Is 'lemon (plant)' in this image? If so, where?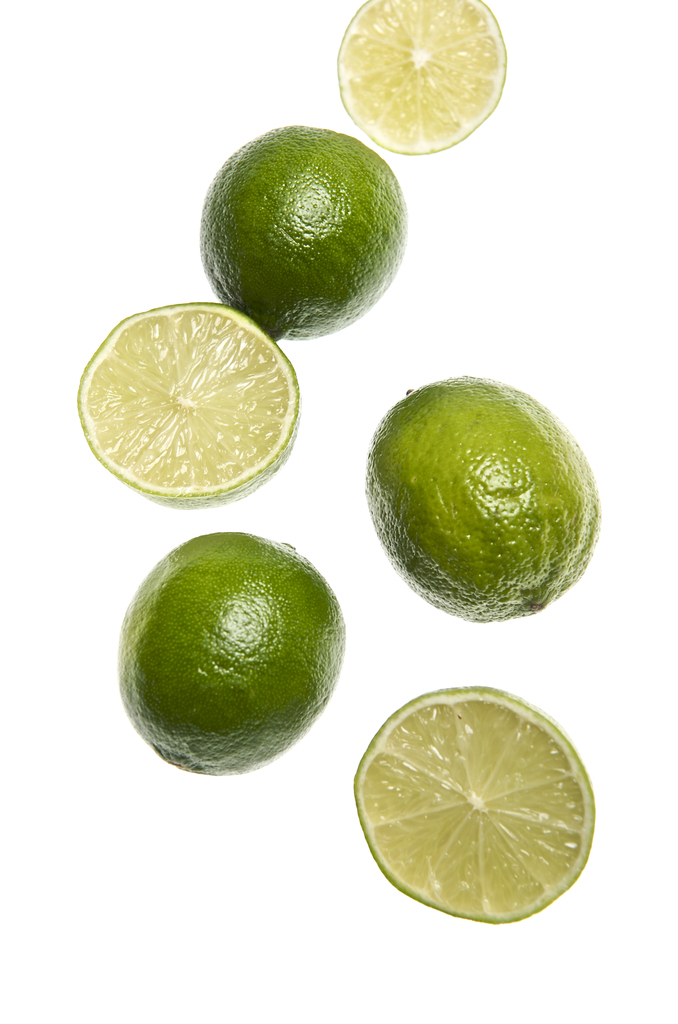
Yes, at 117:529:342:771.
